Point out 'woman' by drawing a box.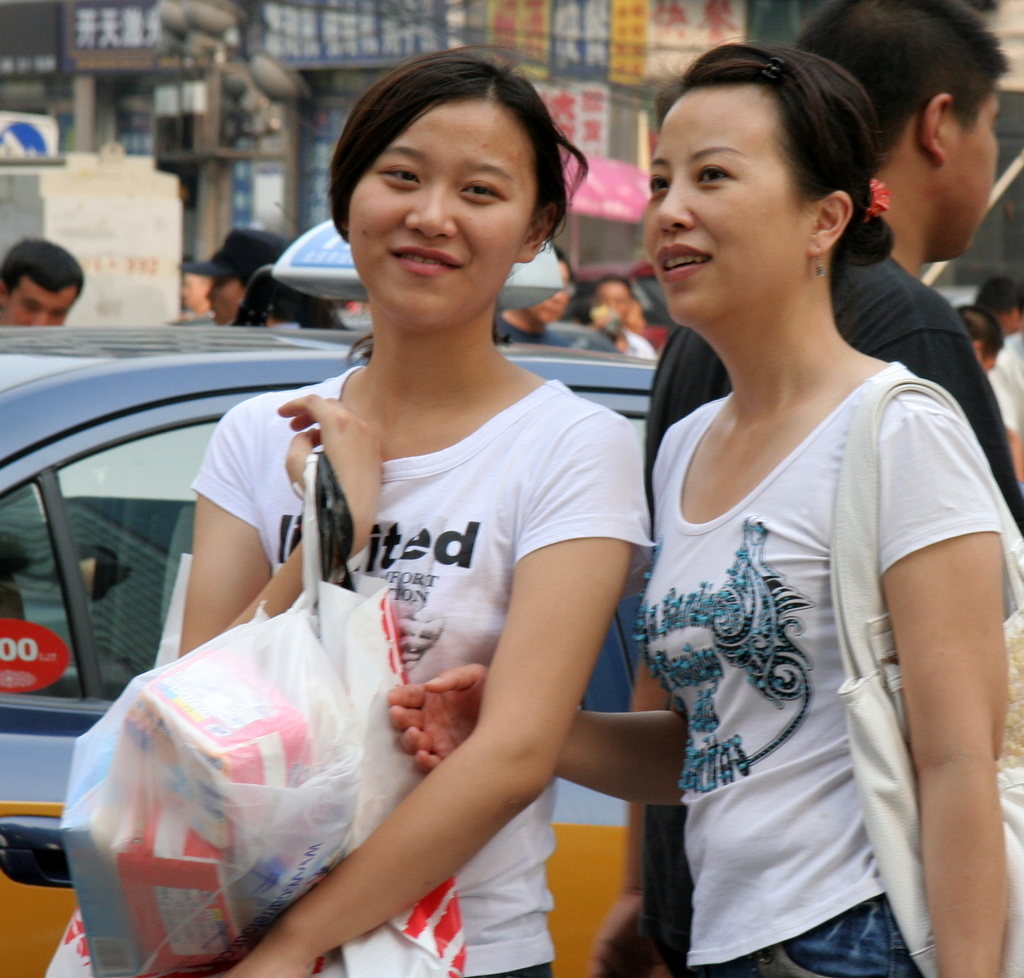
detection(50, 35, 652, 977).
